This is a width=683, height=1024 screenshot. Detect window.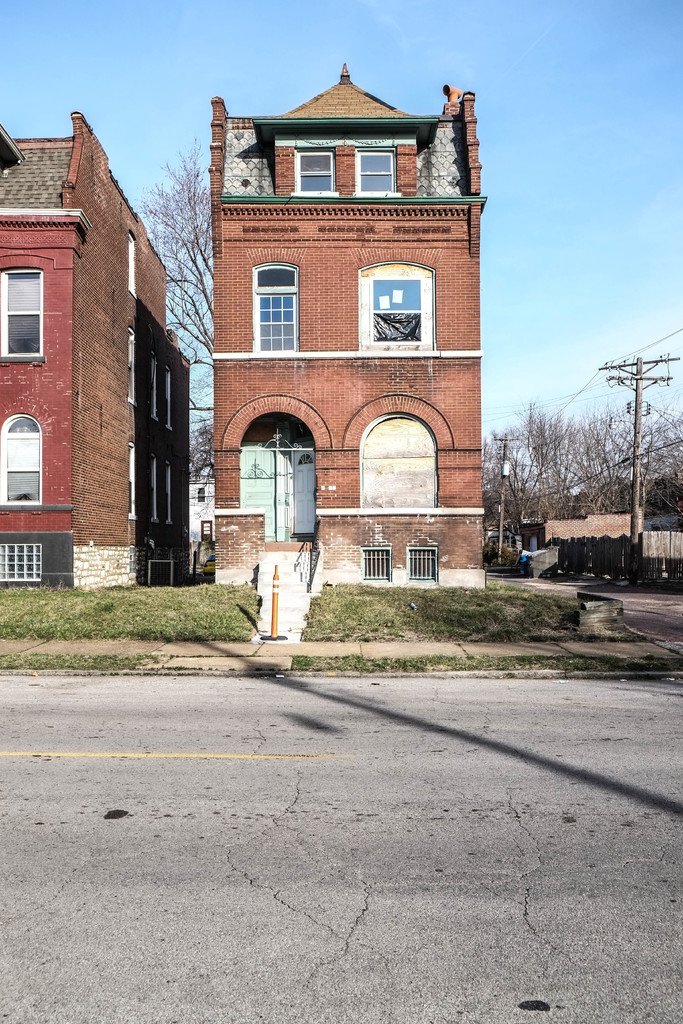
rect(165, 370, 177, 428).
